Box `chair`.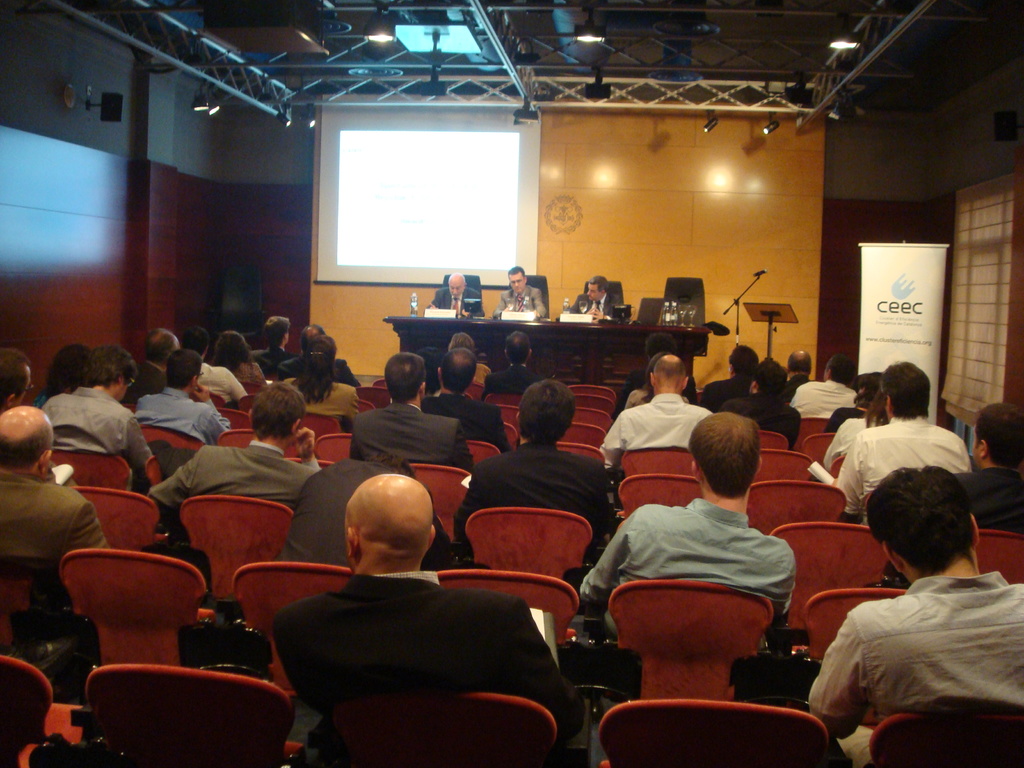
region(403, 459, 477, 559).
